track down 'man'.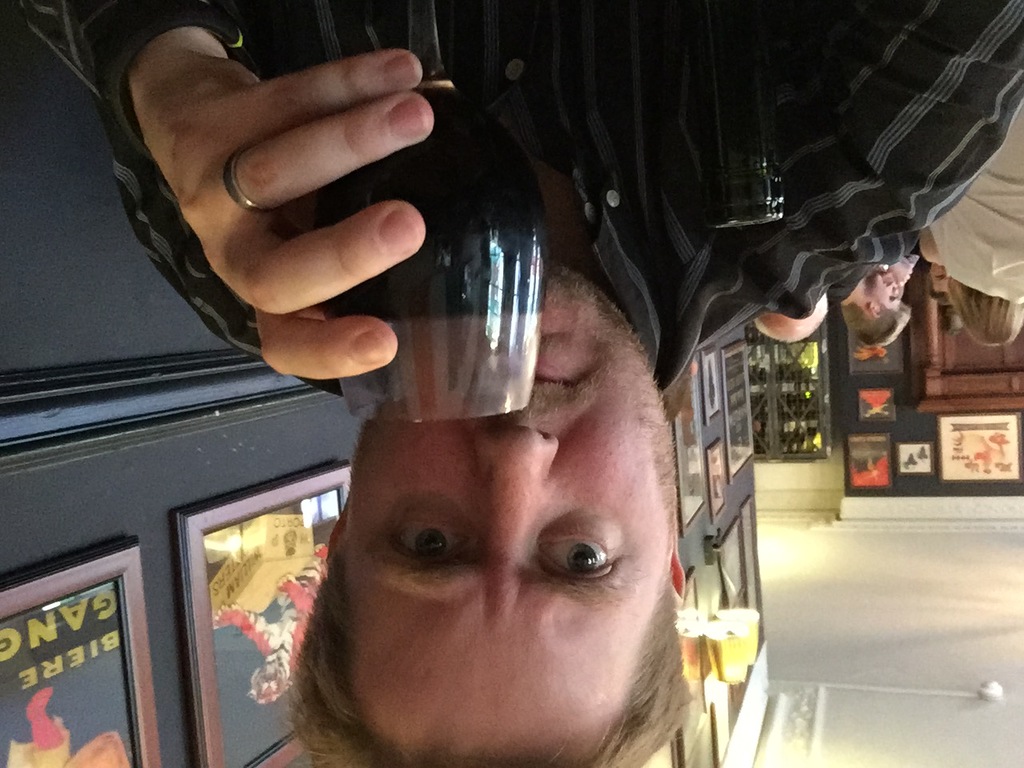
Tracked to Rect(839, 263, 905, 343).
